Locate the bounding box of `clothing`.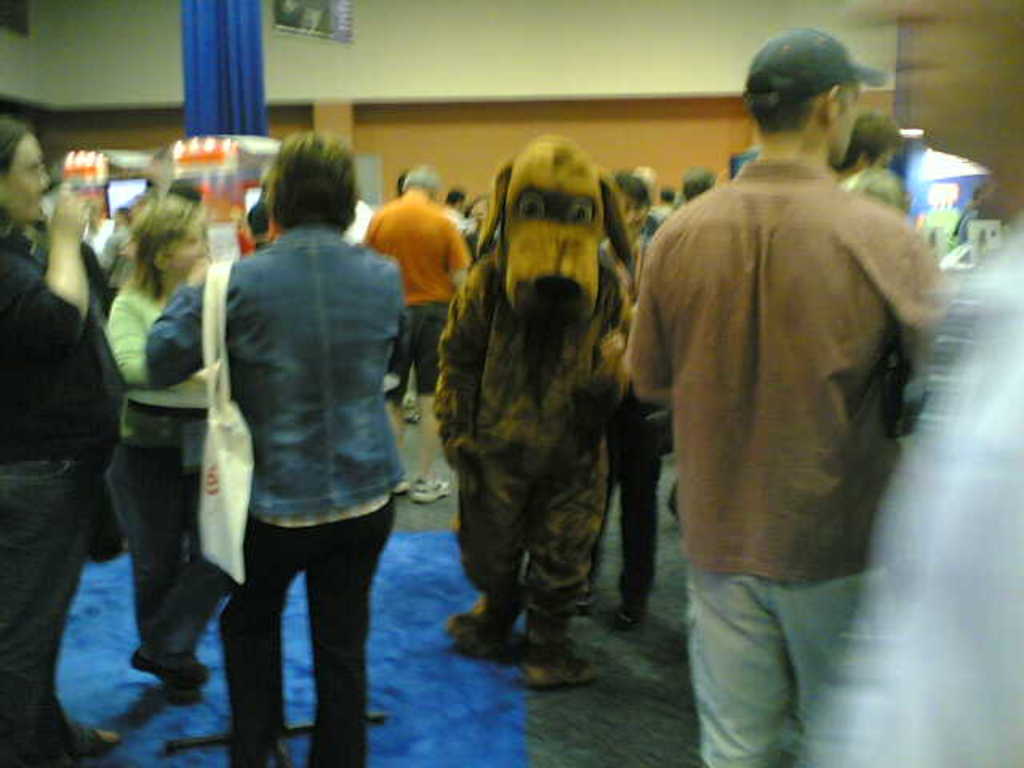
Bounding box: BBox(370, 187, 470, 402).
